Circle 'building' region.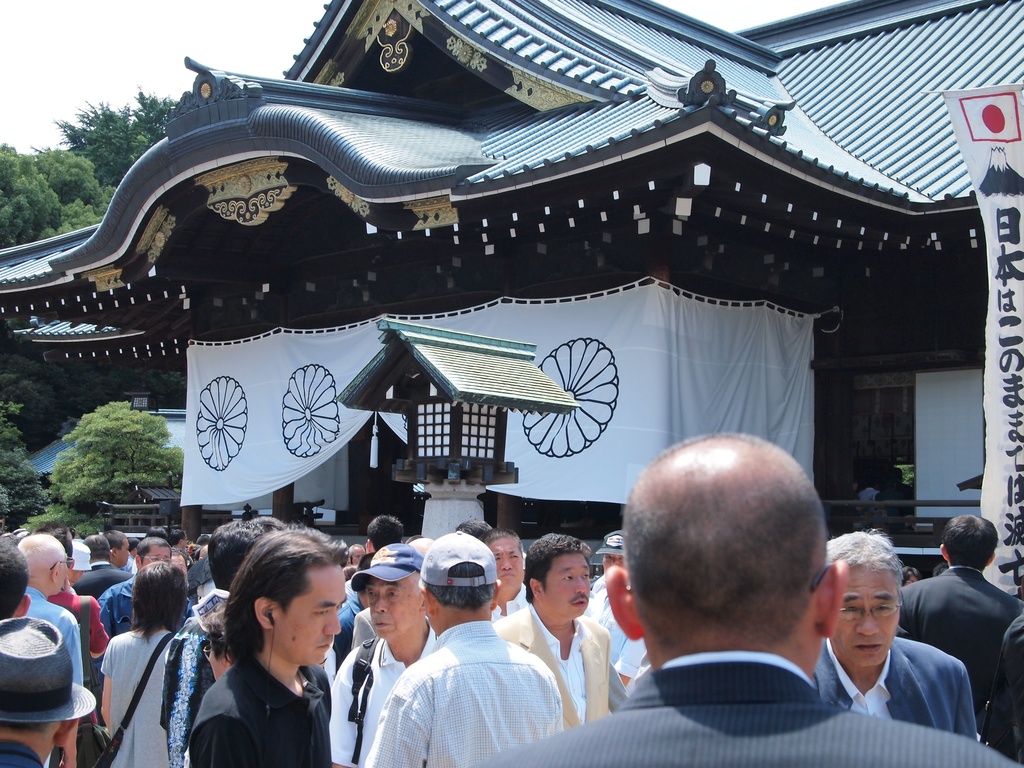
Region: bbox(0, 0, 1023, 537).
